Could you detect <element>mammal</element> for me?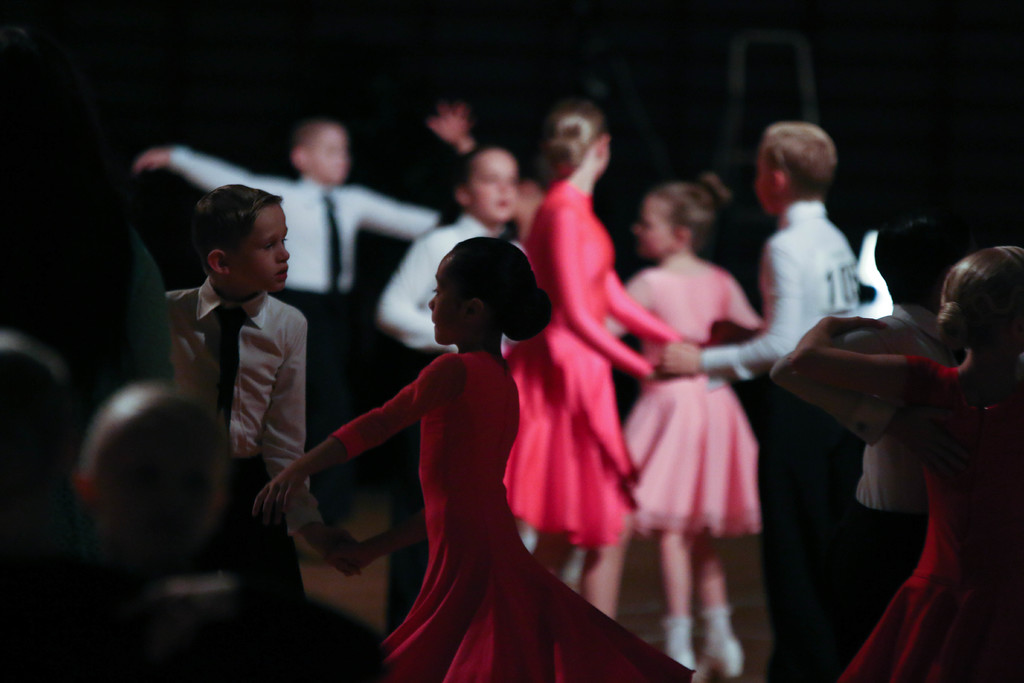
Detection result: x1=439, y1=101, x2=547, y2=226.
